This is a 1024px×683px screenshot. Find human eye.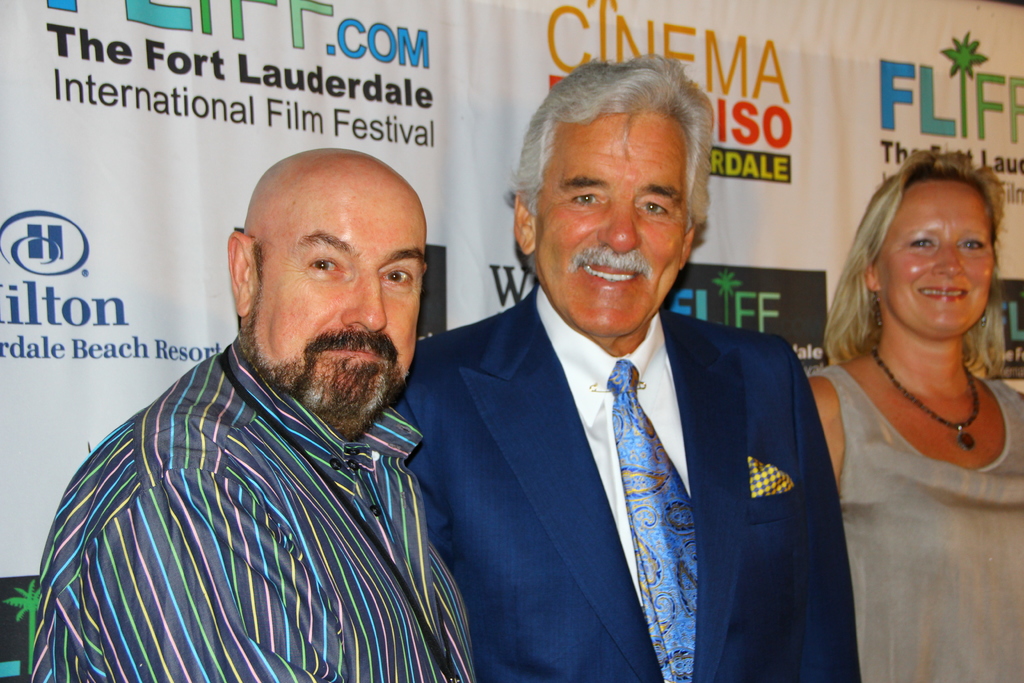
Bounding box: [left=961, top=236, right=985, bottom=253].
